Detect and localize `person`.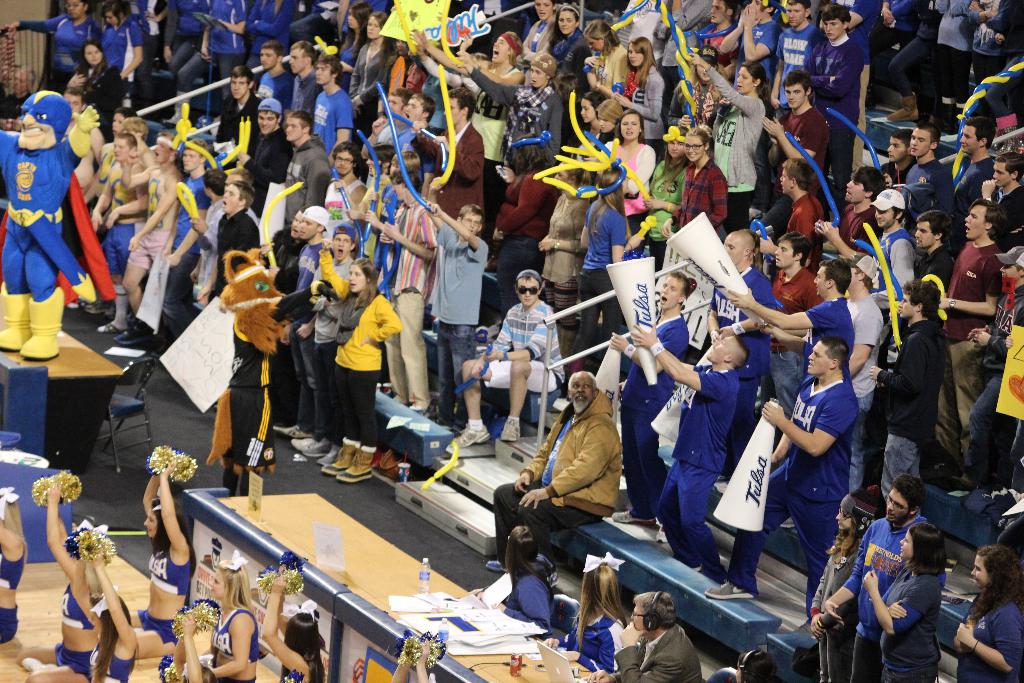
Localized at crop(0, 88, 97, 357).
